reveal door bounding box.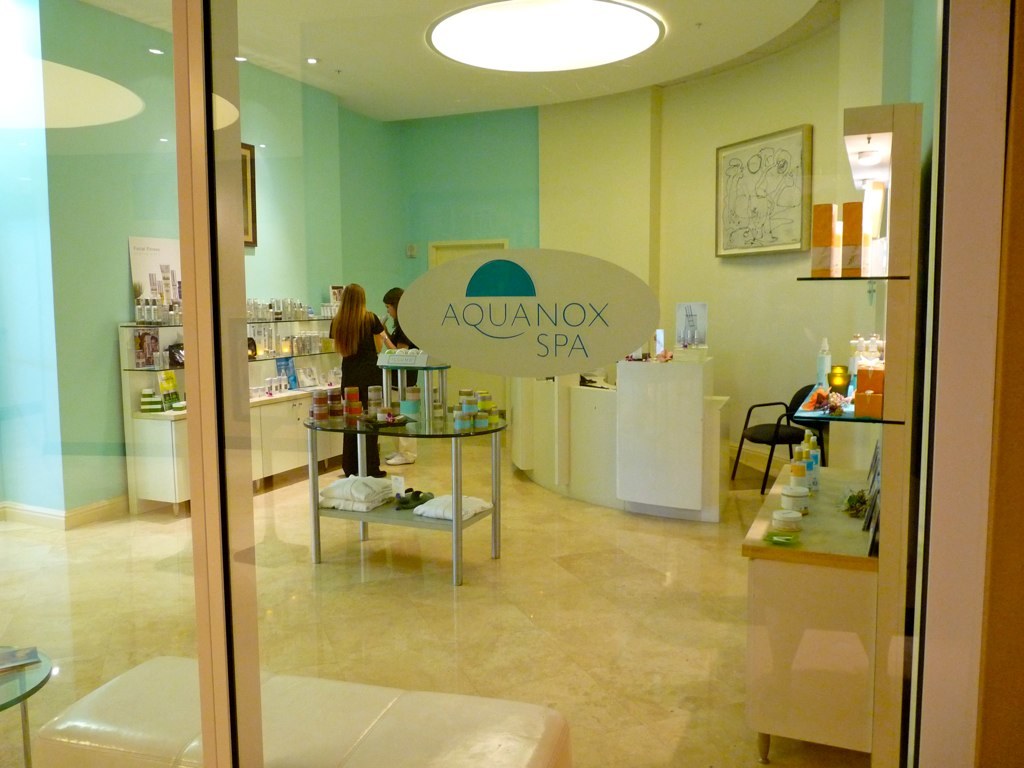
Revealed: bbox=(438, 245, 504, 417).
